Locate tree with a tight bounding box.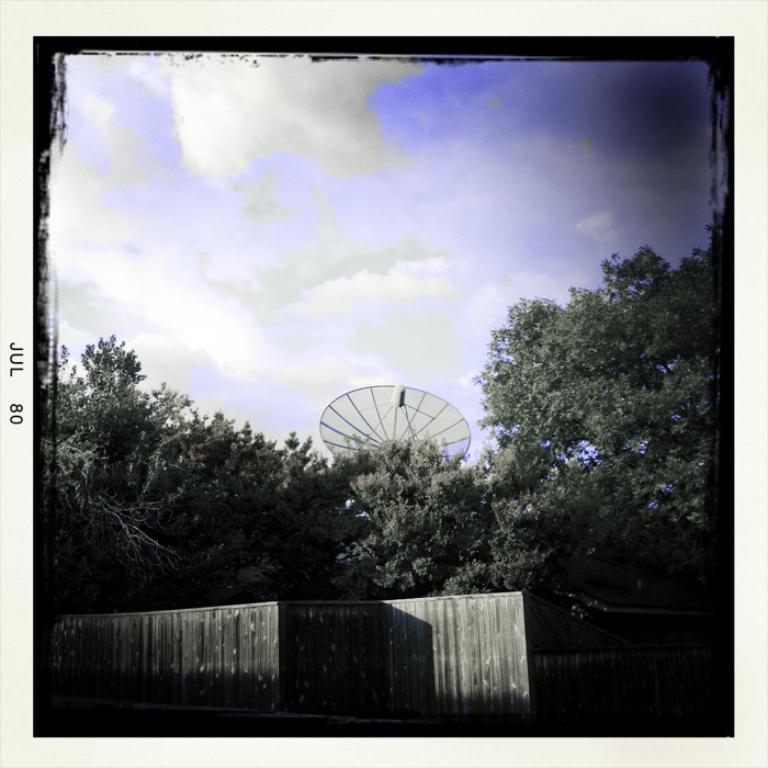
477:244:696:573.
